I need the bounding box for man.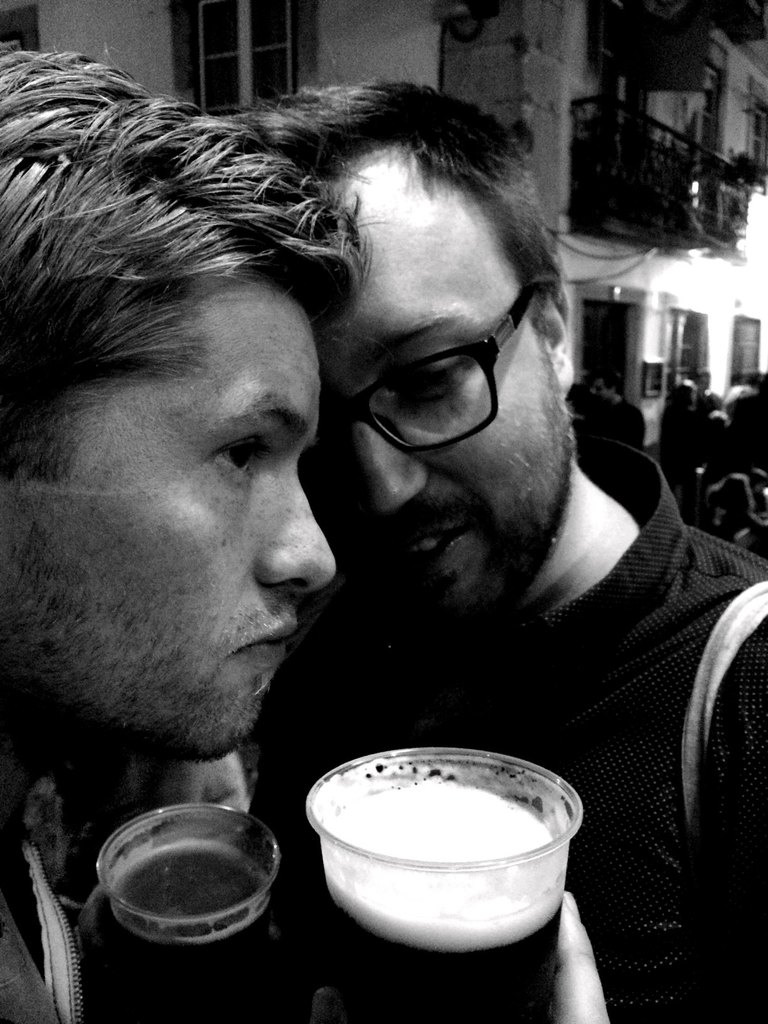
Here it is: 239/76/767/1023.
